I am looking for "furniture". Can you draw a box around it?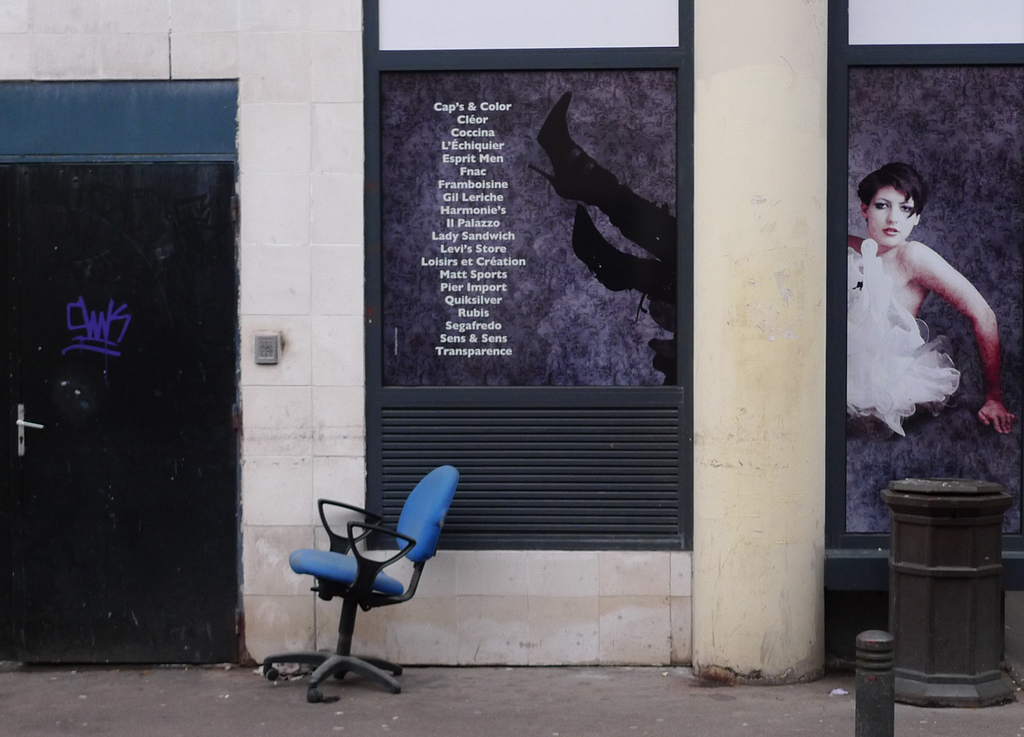
Sure, the bounding box is left=264, top=464, right=460, bottom=706.
